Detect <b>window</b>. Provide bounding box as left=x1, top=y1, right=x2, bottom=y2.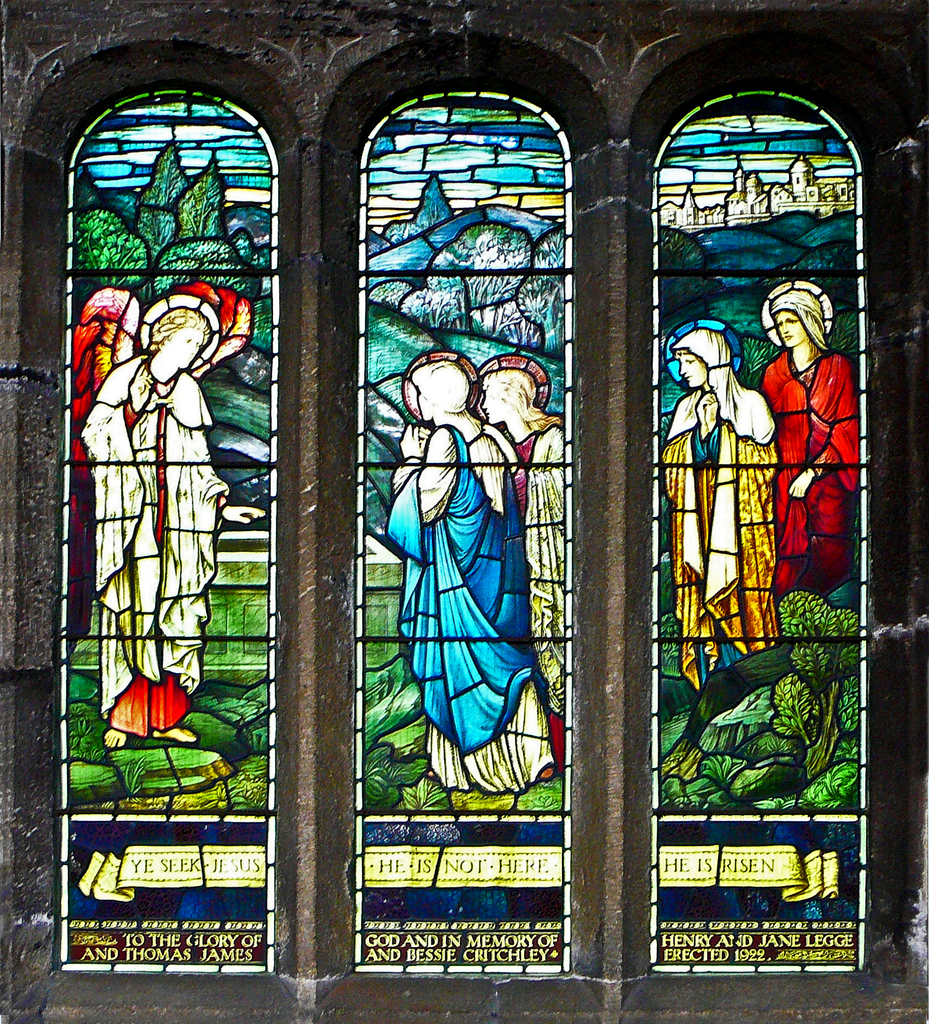
left=0, top=24, right=910, bottom=1023.
